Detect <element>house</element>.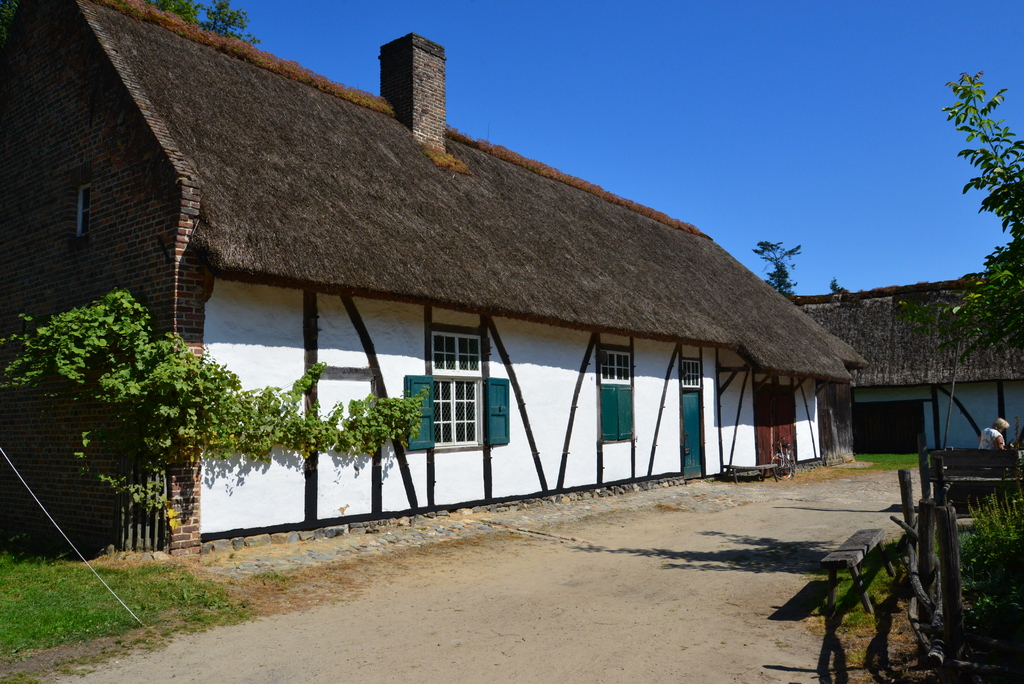
Detected at 780,267,1019,455.
